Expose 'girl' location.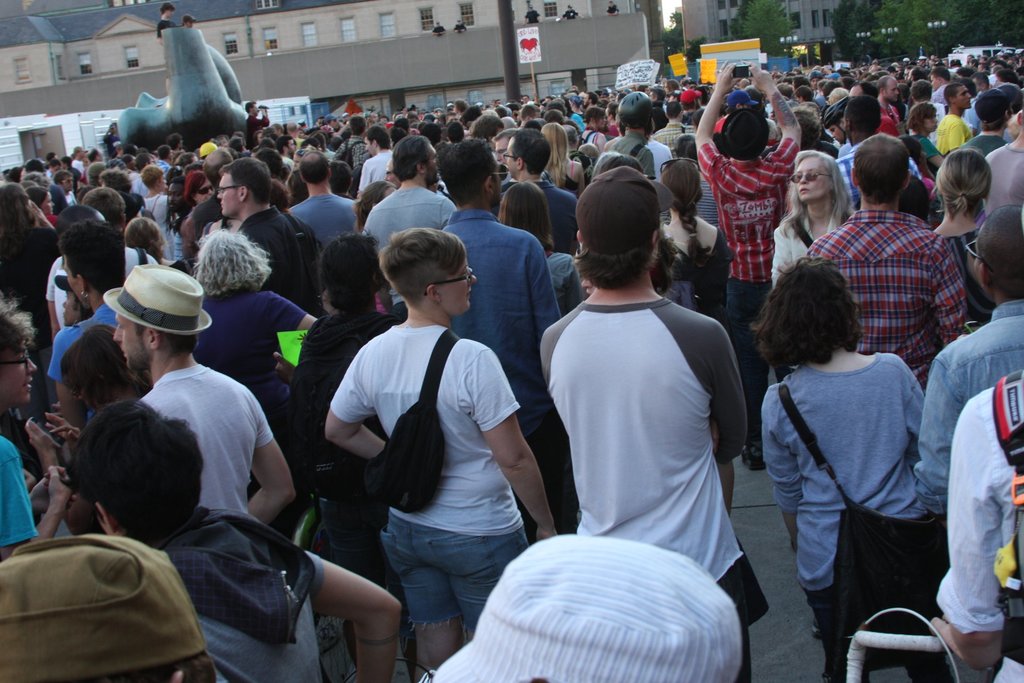
Exposed at 660, 154, 730, 321.
